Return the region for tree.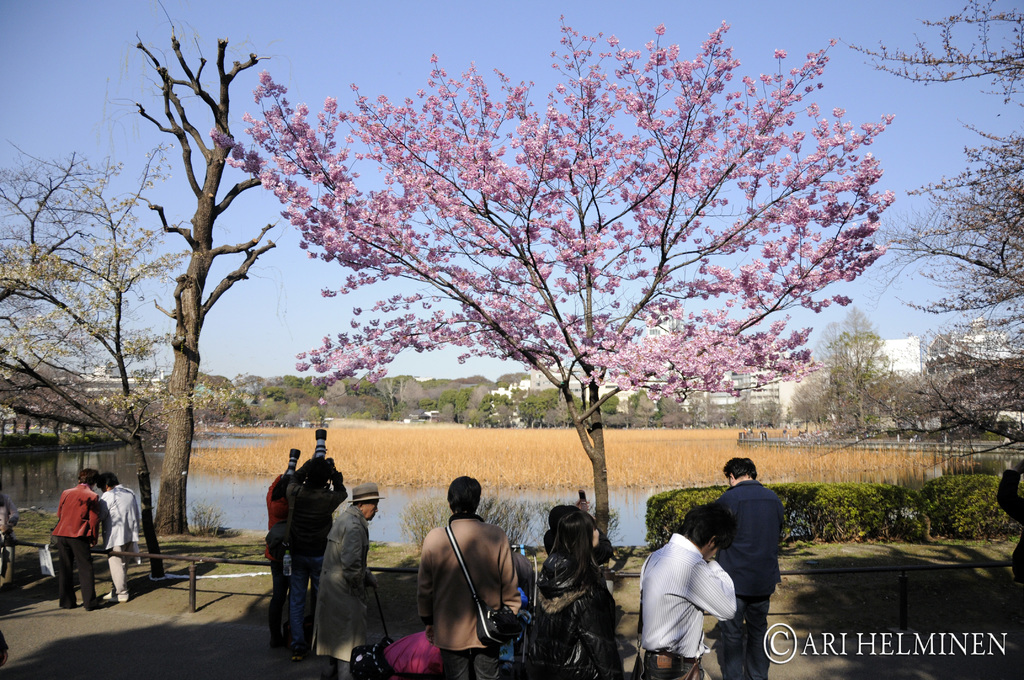
[left=129, top=22, right=286, bottom=535].
